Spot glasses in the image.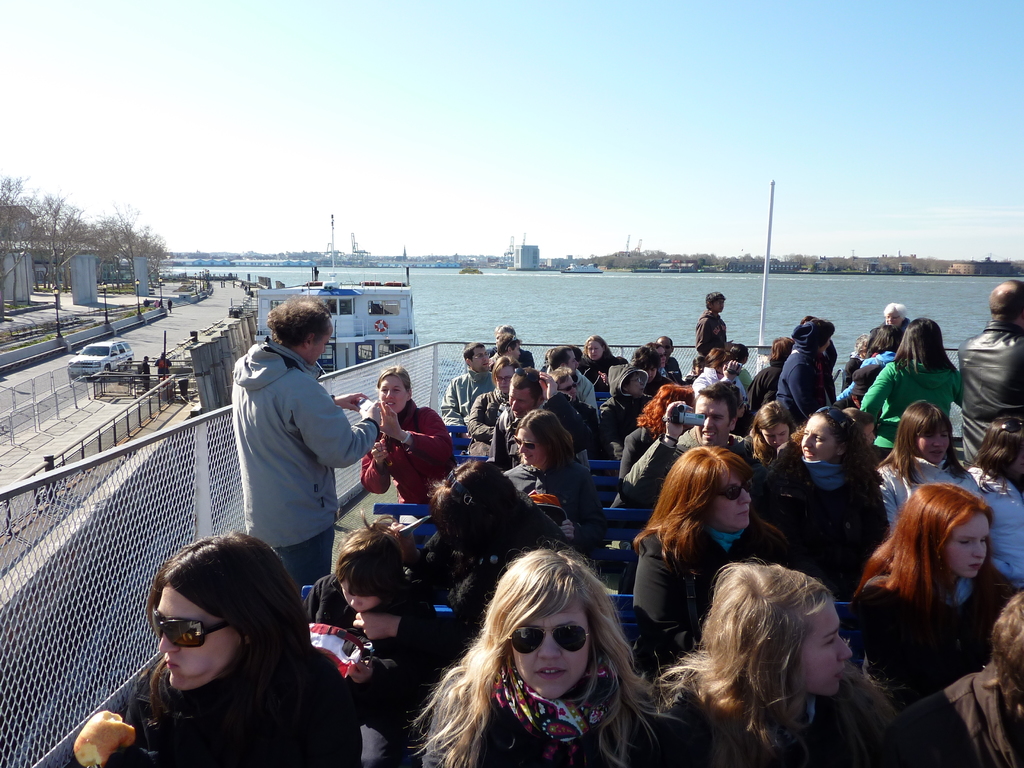
glasses found at [x1=148, y1=605, x2=235, y2=650].
